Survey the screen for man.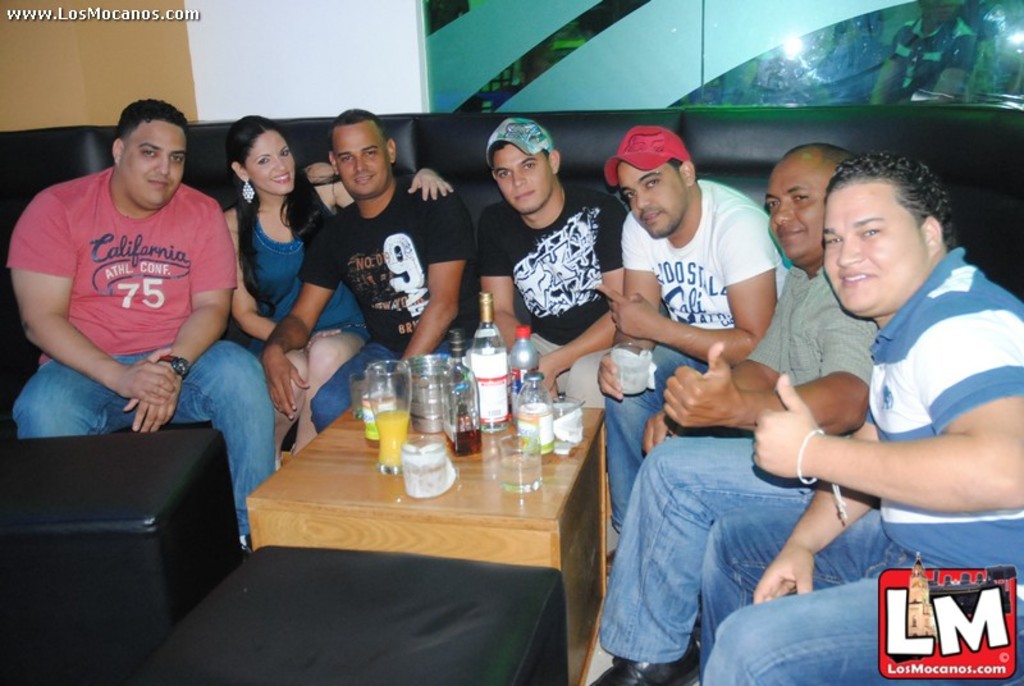
Survey found: pyautogui.locateOnScreen(468, 120, 627, 406).
